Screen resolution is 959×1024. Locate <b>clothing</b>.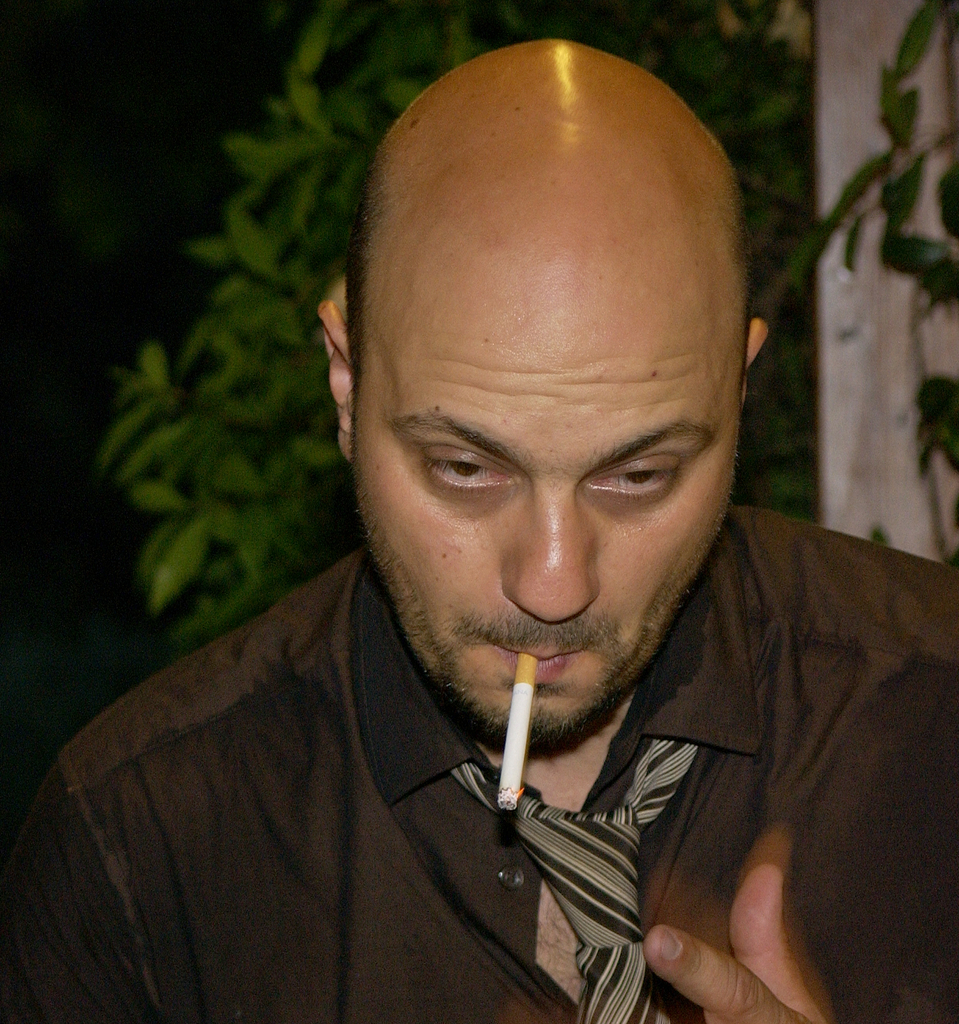
8,509,901,1007.
